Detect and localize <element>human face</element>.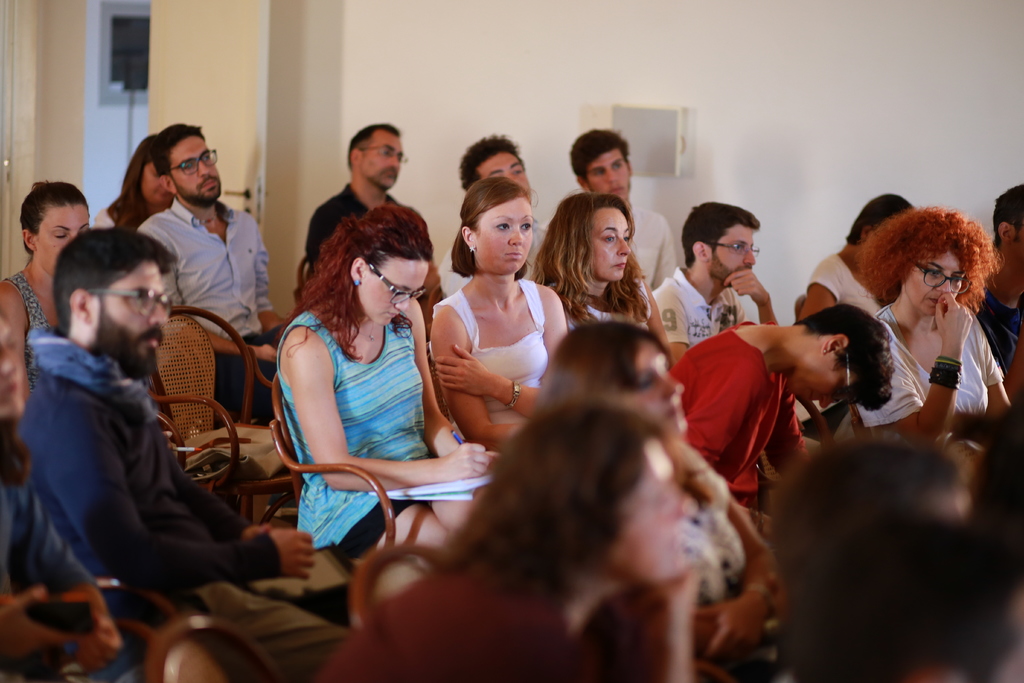
Localized at (x1=140, y1=161, x2=169, y2=204).
